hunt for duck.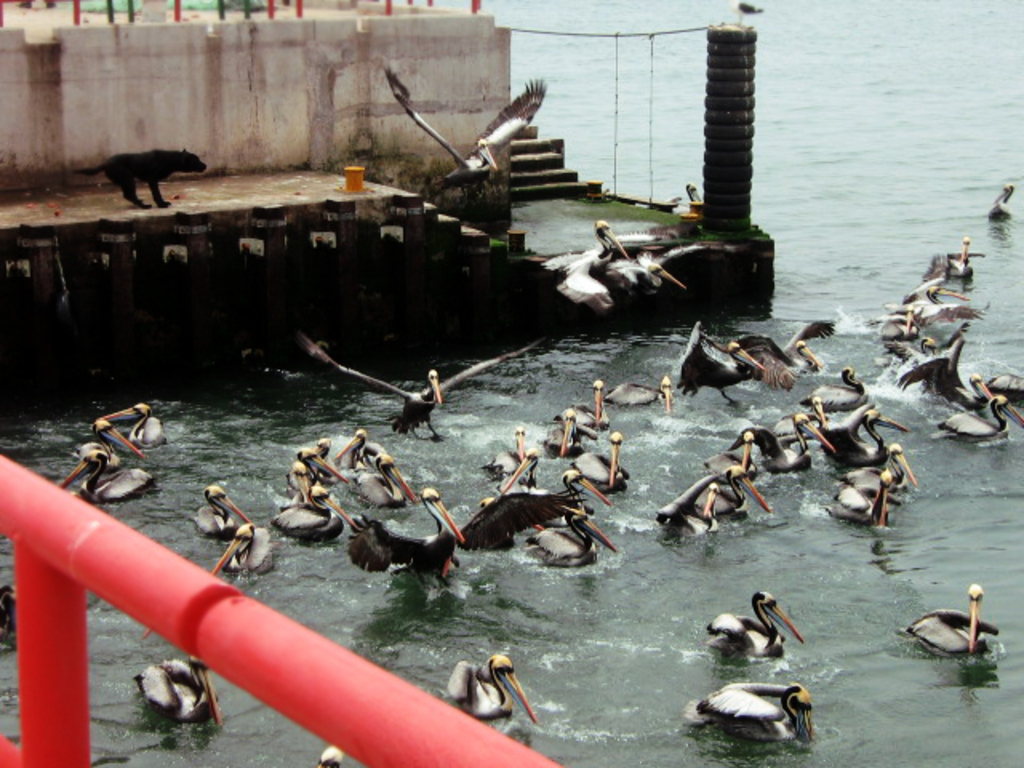
Hunted down at [507, 509, 611, 568].
